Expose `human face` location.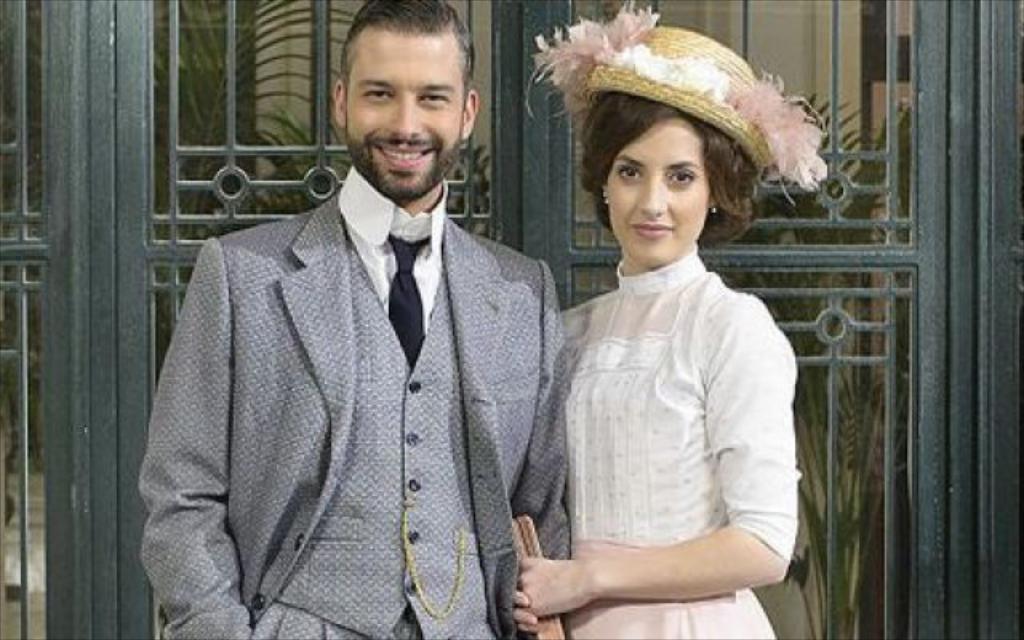
Exposed at (left=346, top=37, right=466, bottom=200).
